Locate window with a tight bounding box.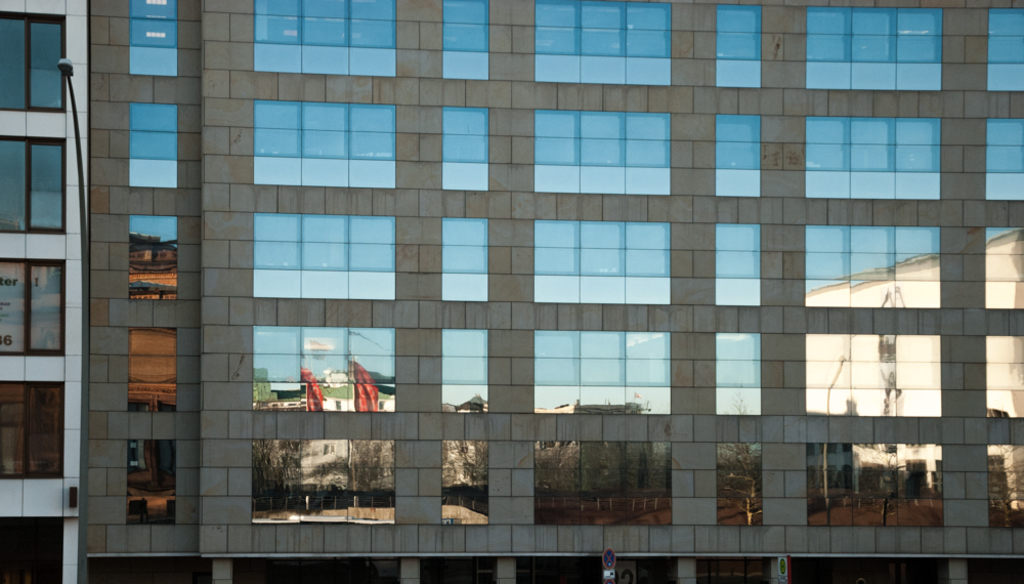
[251,327,395,416].
